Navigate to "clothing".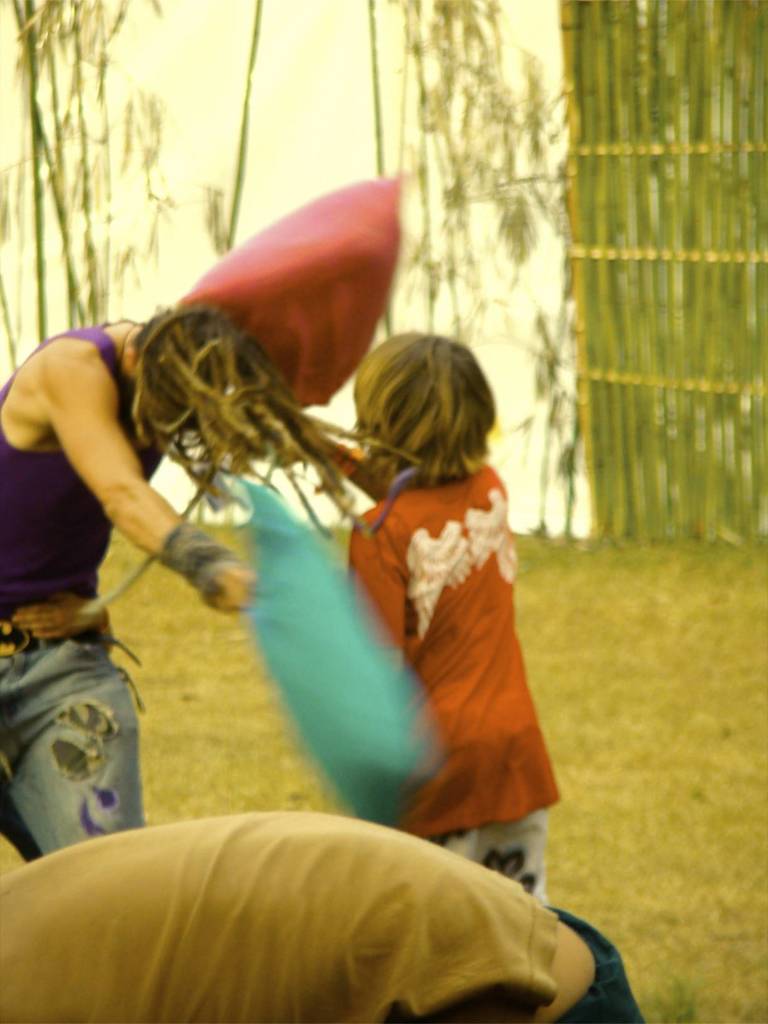
Navigation target: (0,318,148,865).
